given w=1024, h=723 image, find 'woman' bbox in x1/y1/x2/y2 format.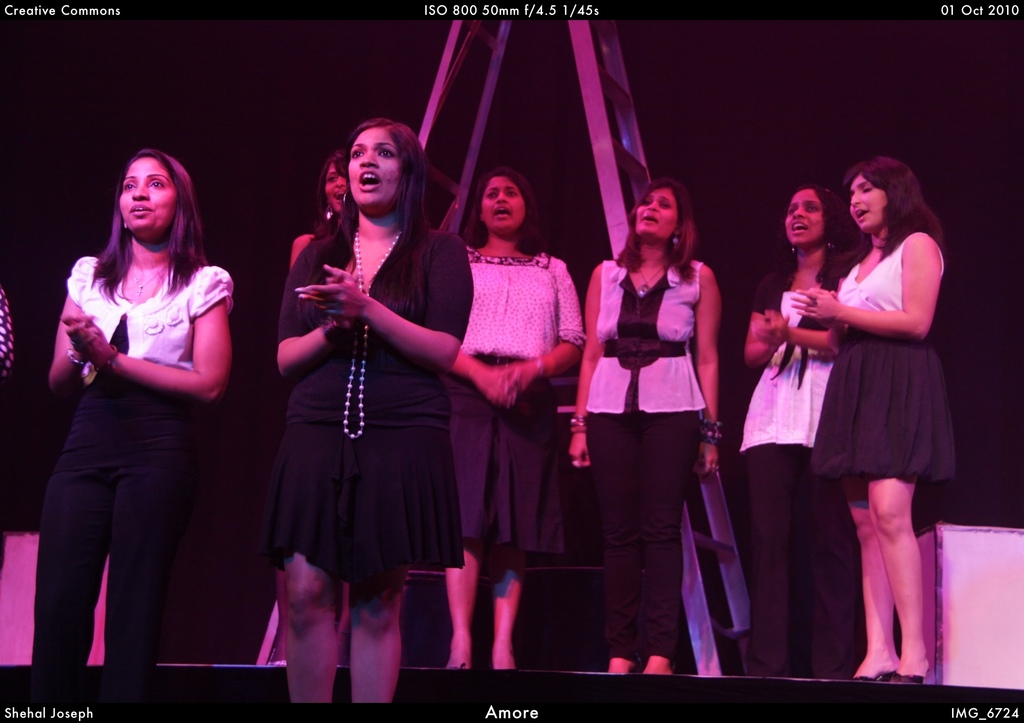
448/167/593/677.
